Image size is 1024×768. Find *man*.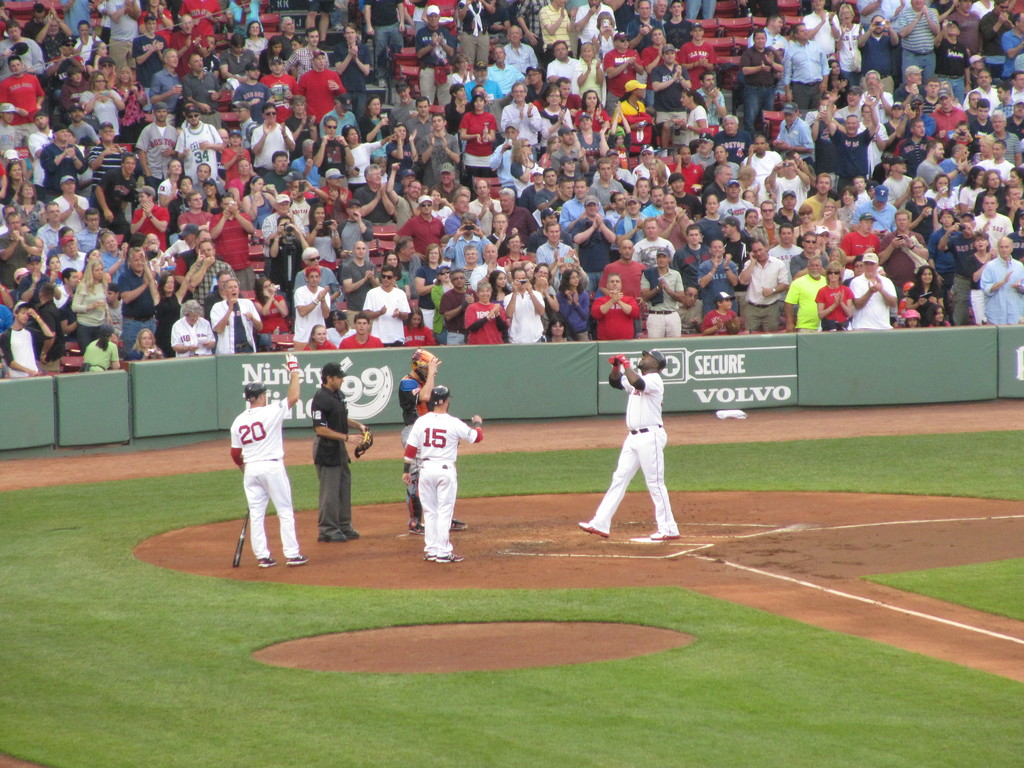
region(285, 139, 325, 198).
